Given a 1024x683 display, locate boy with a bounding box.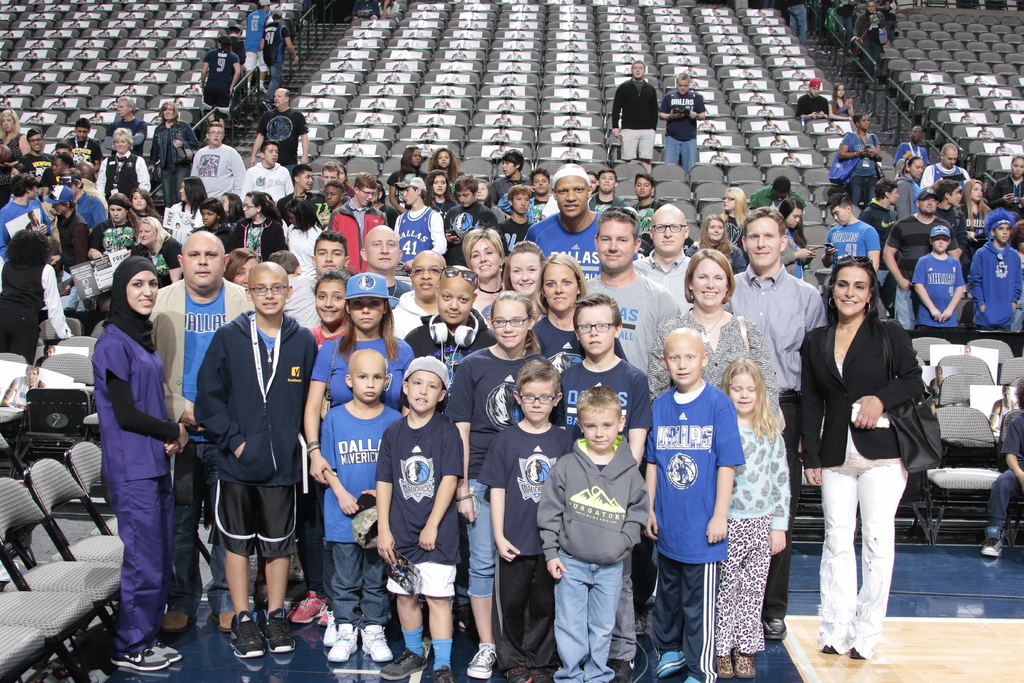
Located: (497, 183, 540, 252).
